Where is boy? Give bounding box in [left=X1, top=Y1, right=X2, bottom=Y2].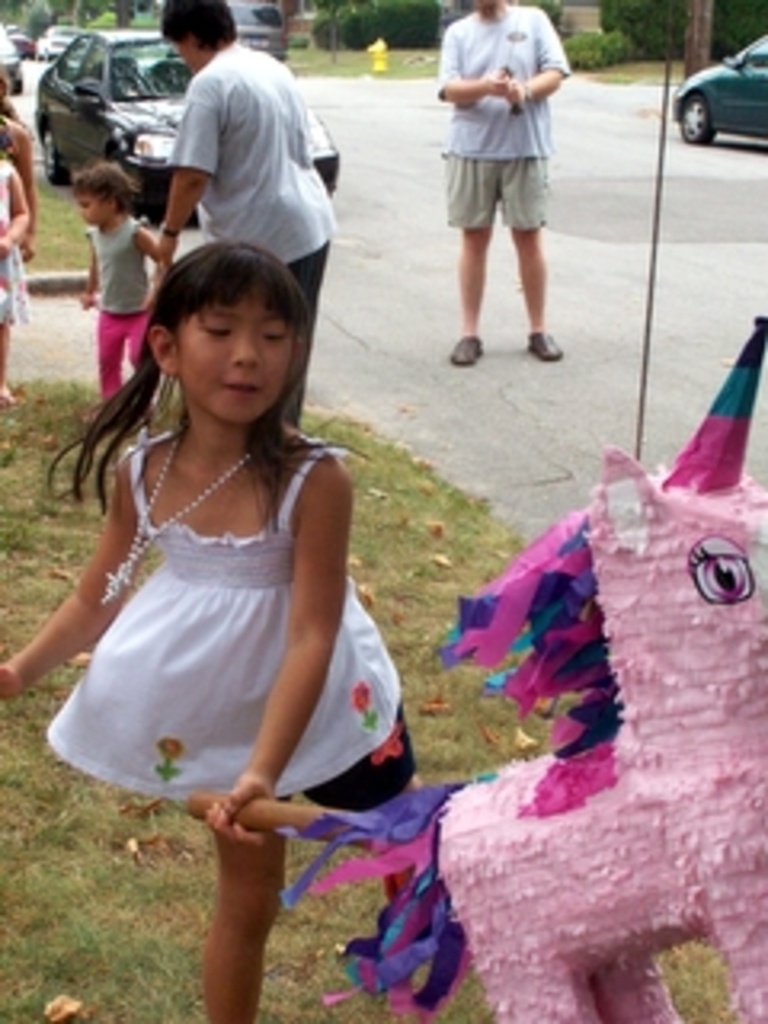
[left=83, top=170, right=160, bottom=400].
